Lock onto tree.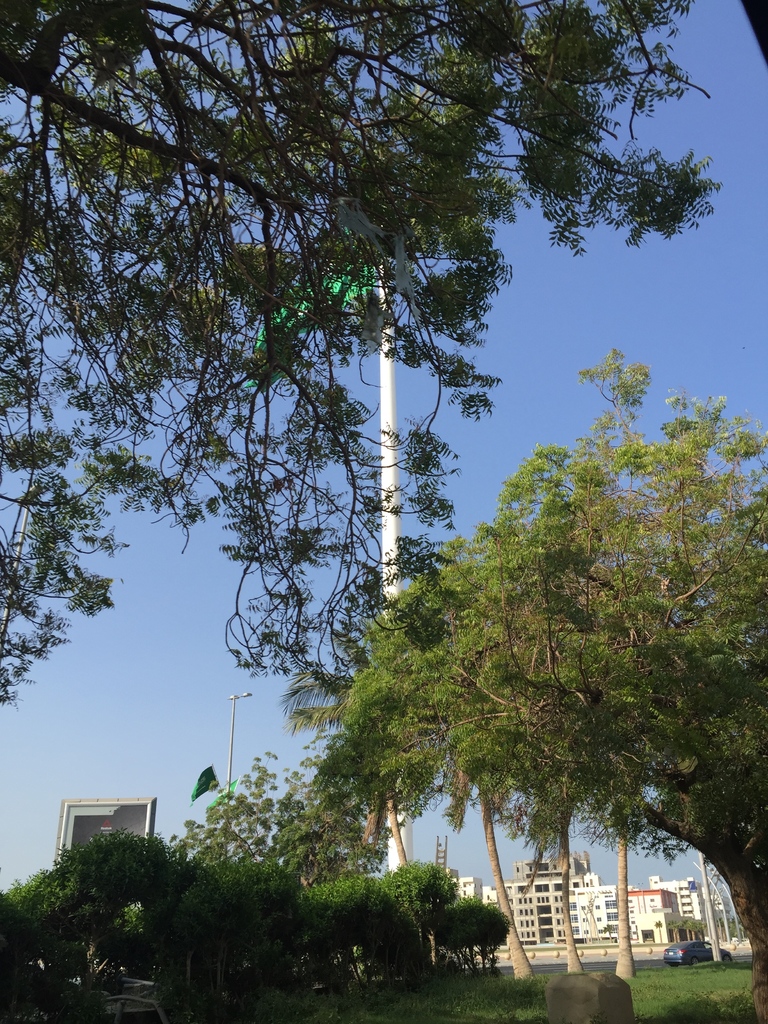
Locked: [x1=159, y1=726, x2=341, y2=888].
